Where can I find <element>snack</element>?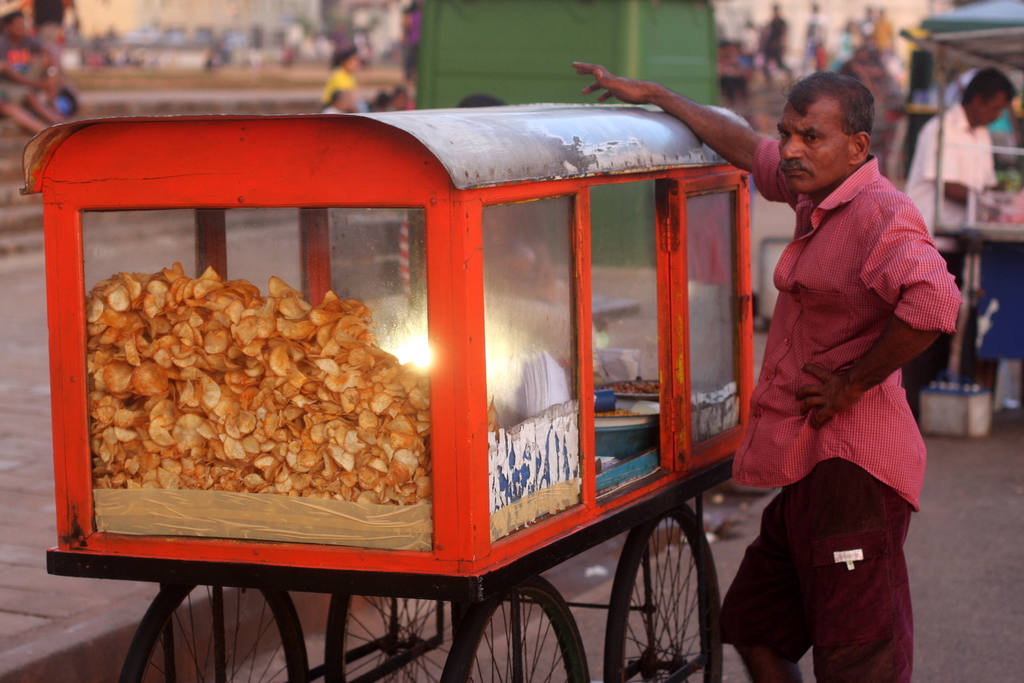
You can find it at bbox(83, 254, 437, 514).
